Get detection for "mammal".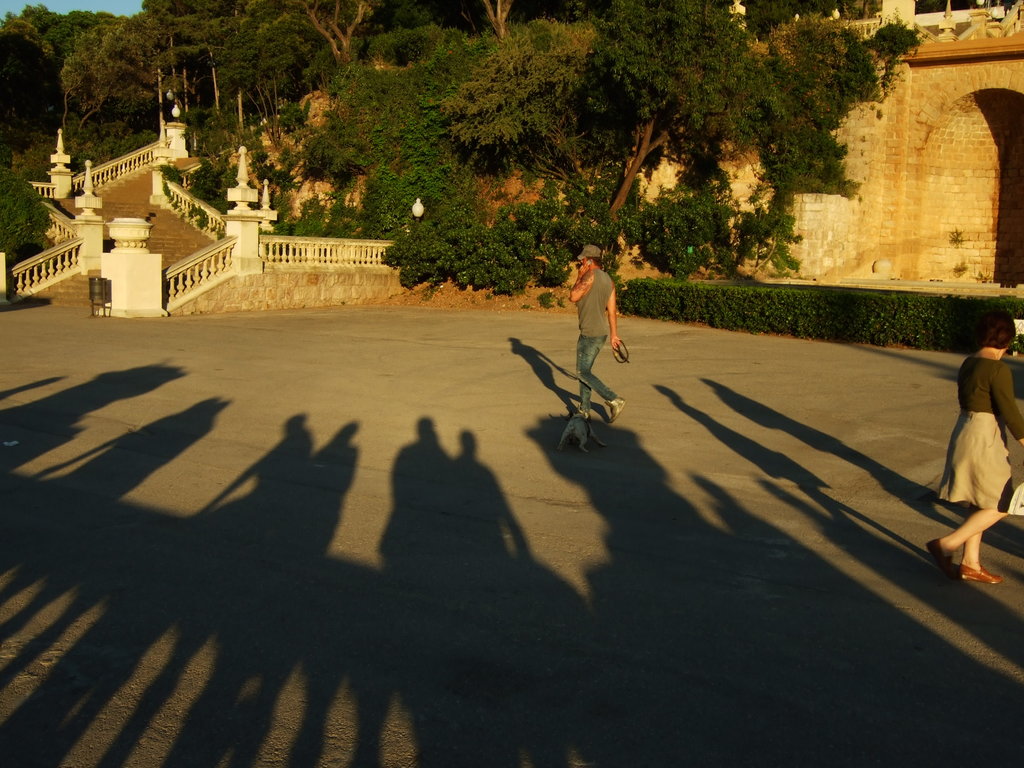
Detection: <box>935,307,1023,578</box>.
